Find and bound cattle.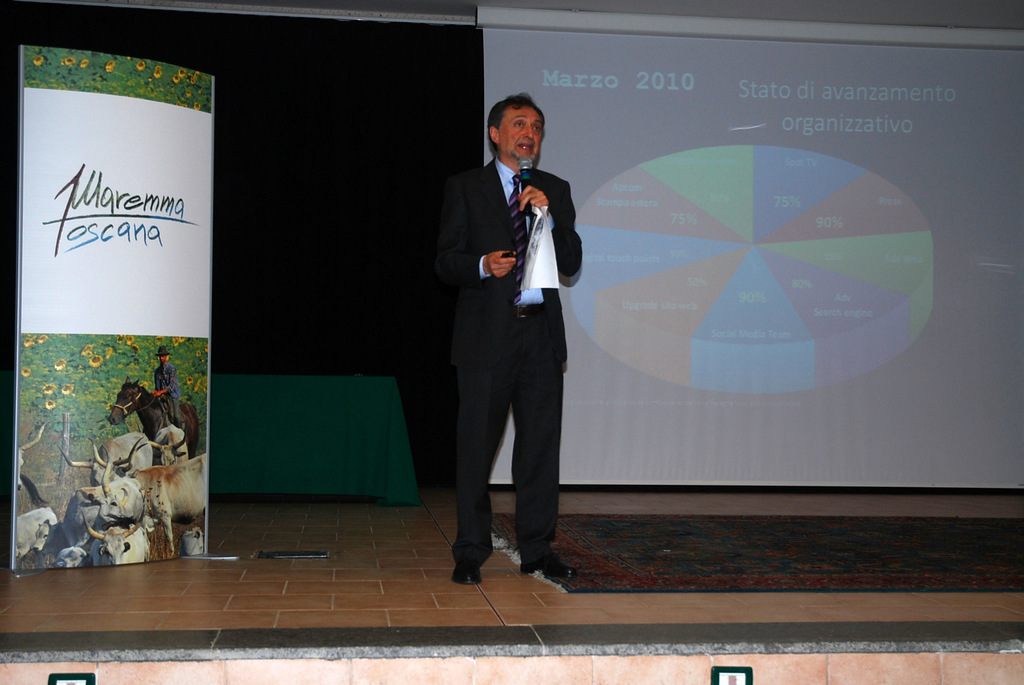
Bound: x1=147 y1=422 x2=193 y2=466.
